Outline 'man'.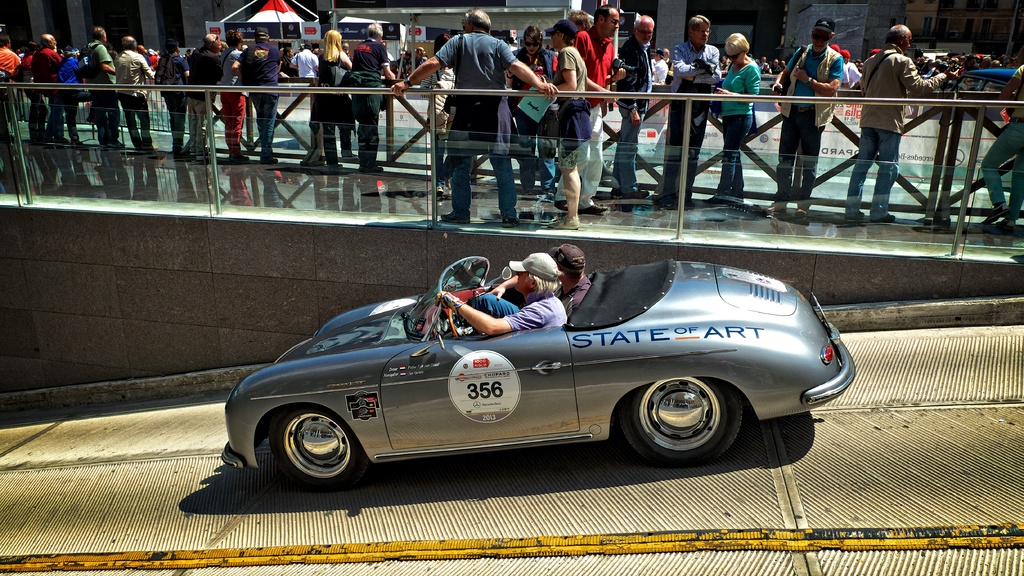
Outline: Rect(555, 7, 627, 208).
